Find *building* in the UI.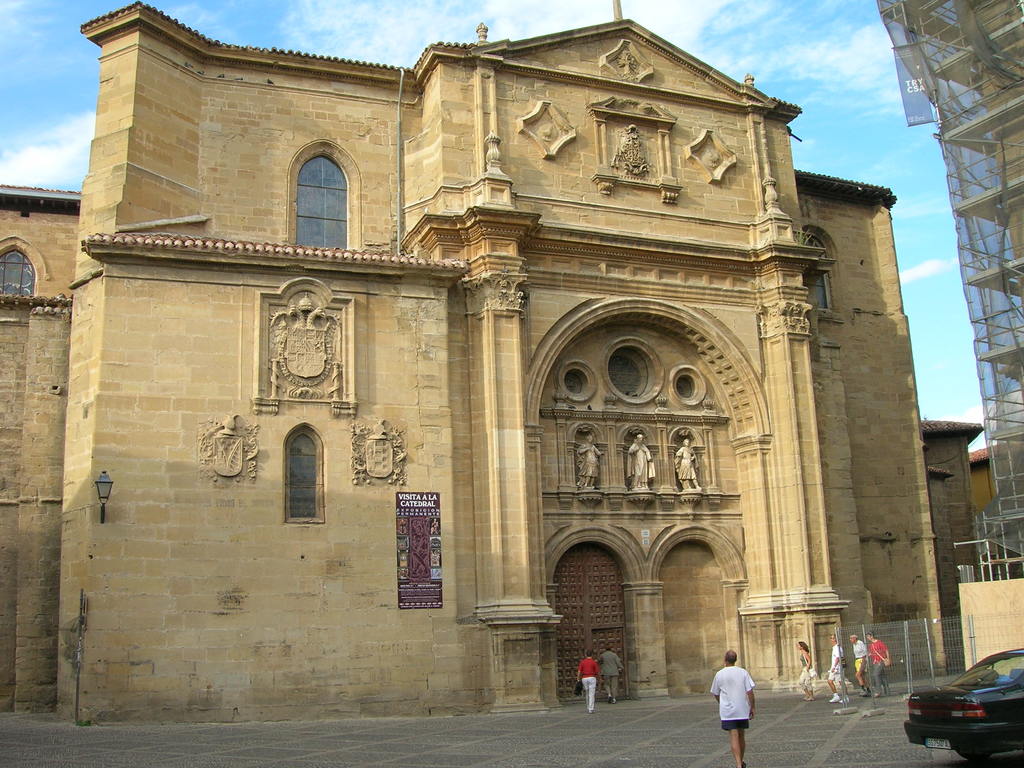
UI element at BBox(964, 438, 1023, 506).
